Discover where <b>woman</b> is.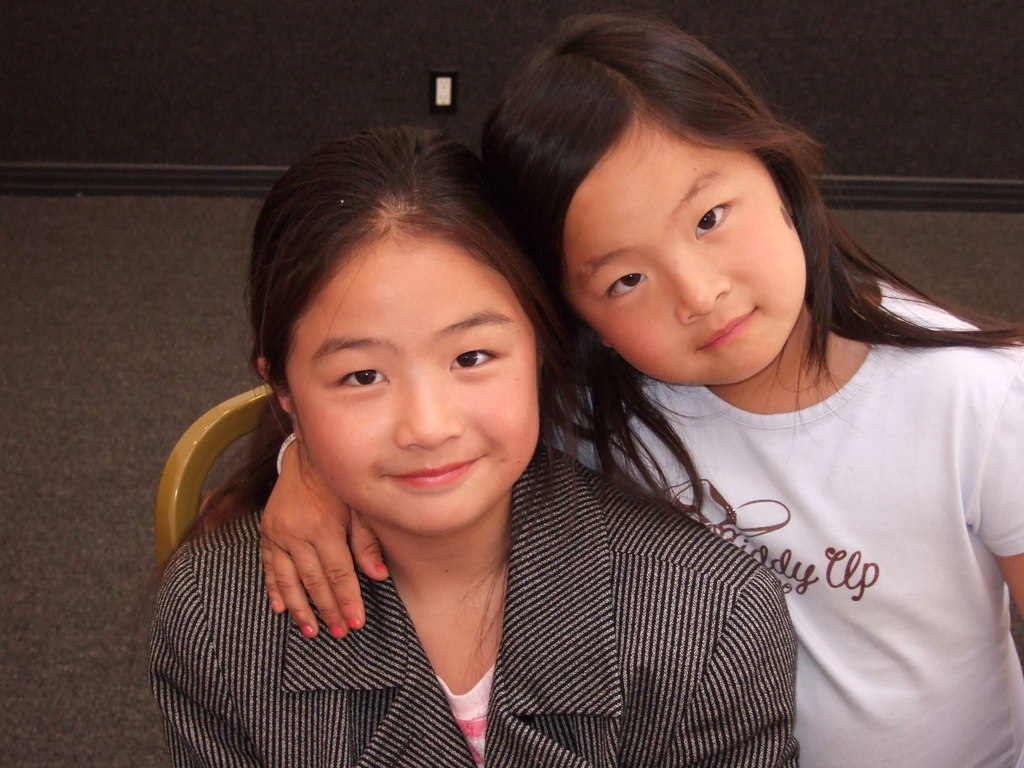
Discovered at [left=124, top=121, right=808, bottom=767].
